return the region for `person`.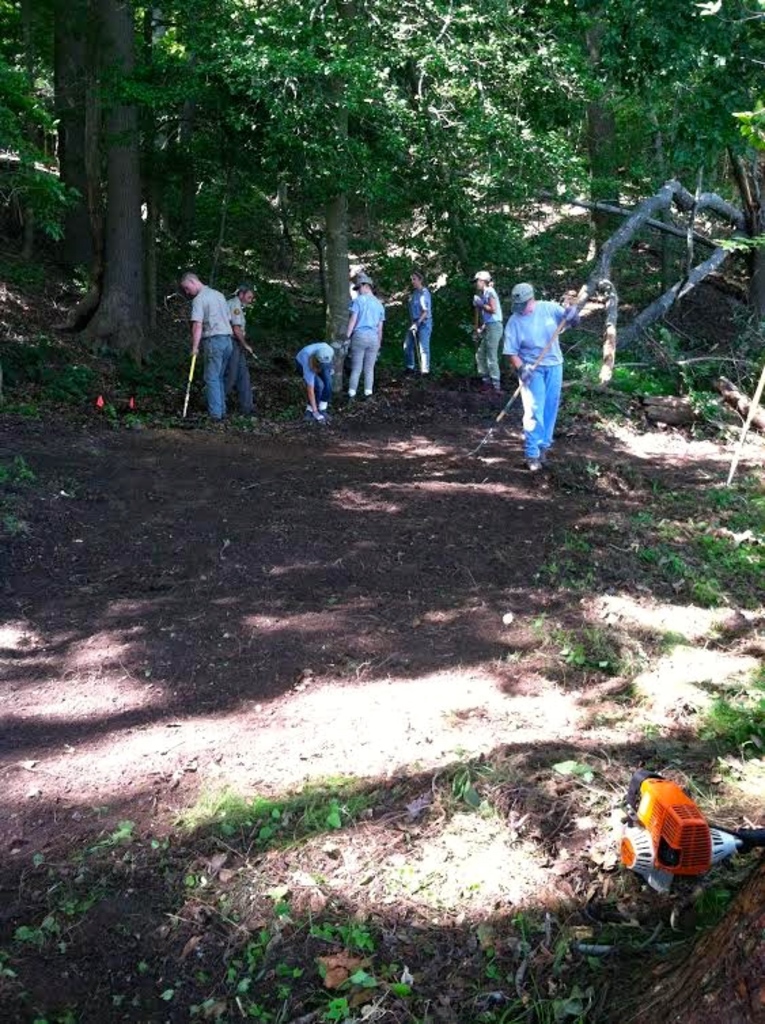
l=179, t=272, r=232, b=417.
